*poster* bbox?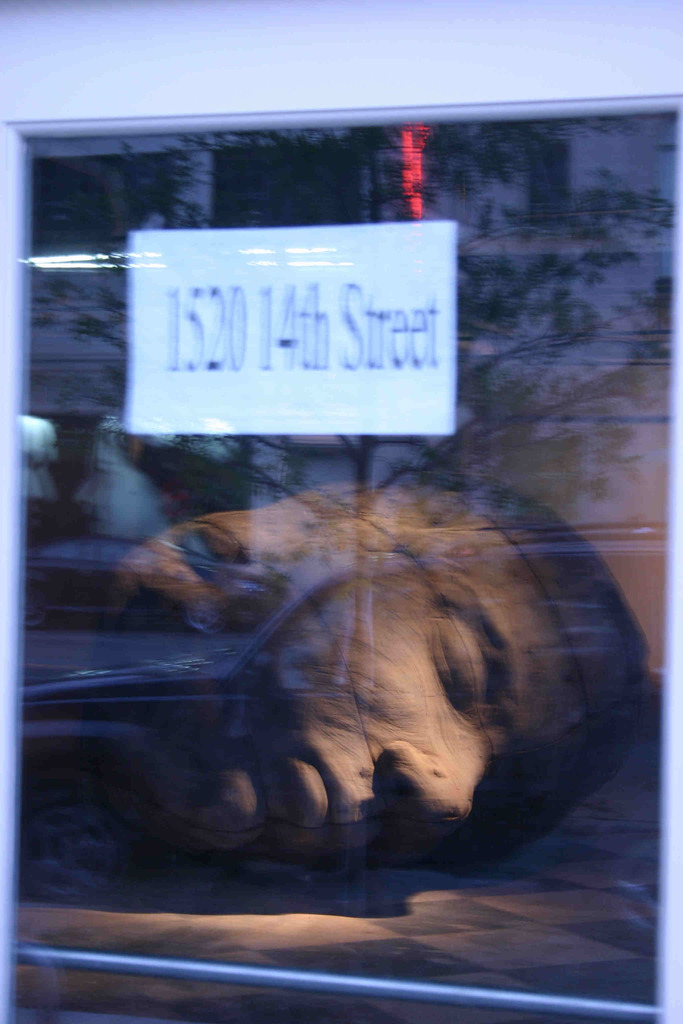
bbox=(0, 0, 682, 1023)
